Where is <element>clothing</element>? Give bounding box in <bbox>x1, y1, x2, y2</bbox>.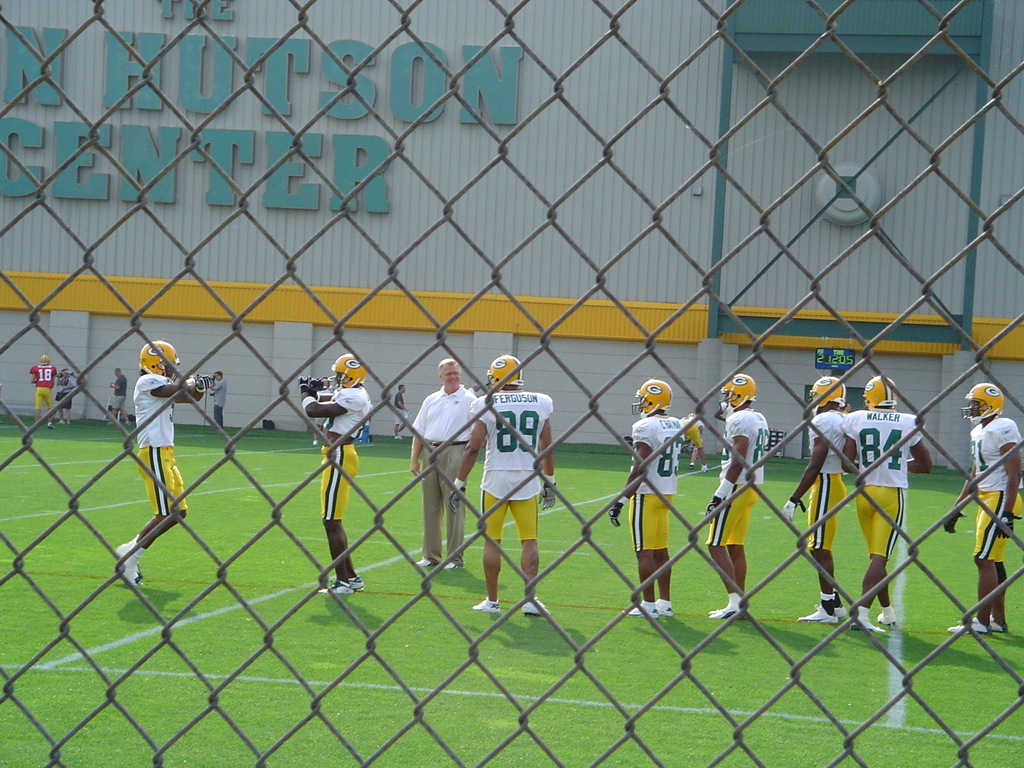
<bbox>970, 399, 1023, 583</bbox>.
